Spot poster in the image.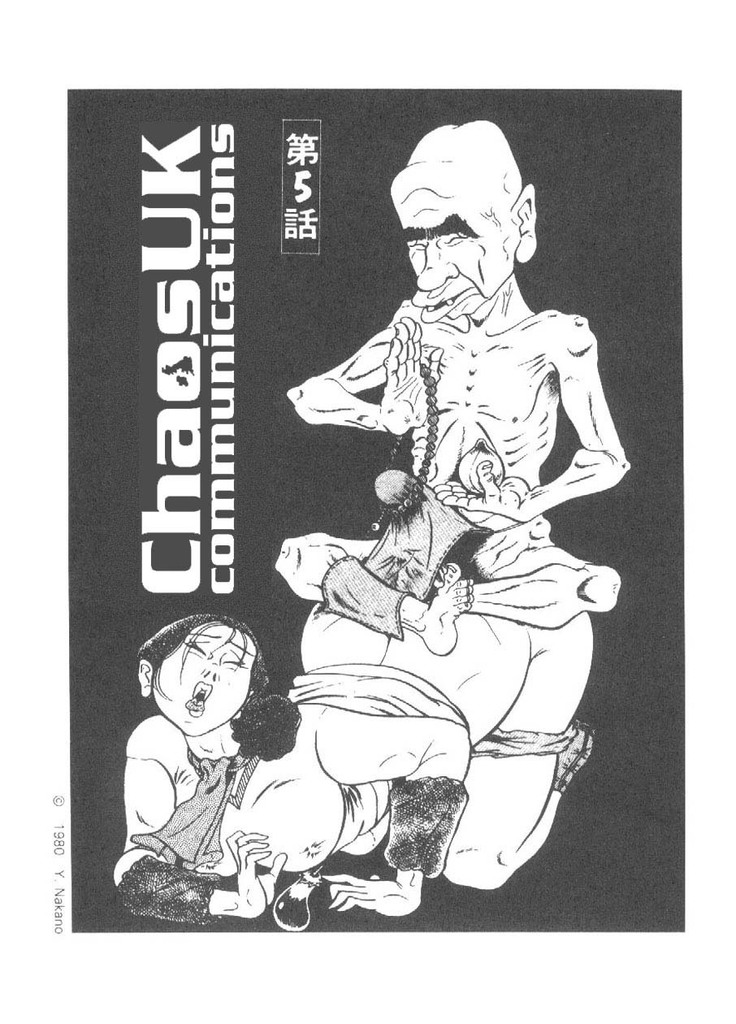
poster found at bbox(73, 88, 680, 935).
